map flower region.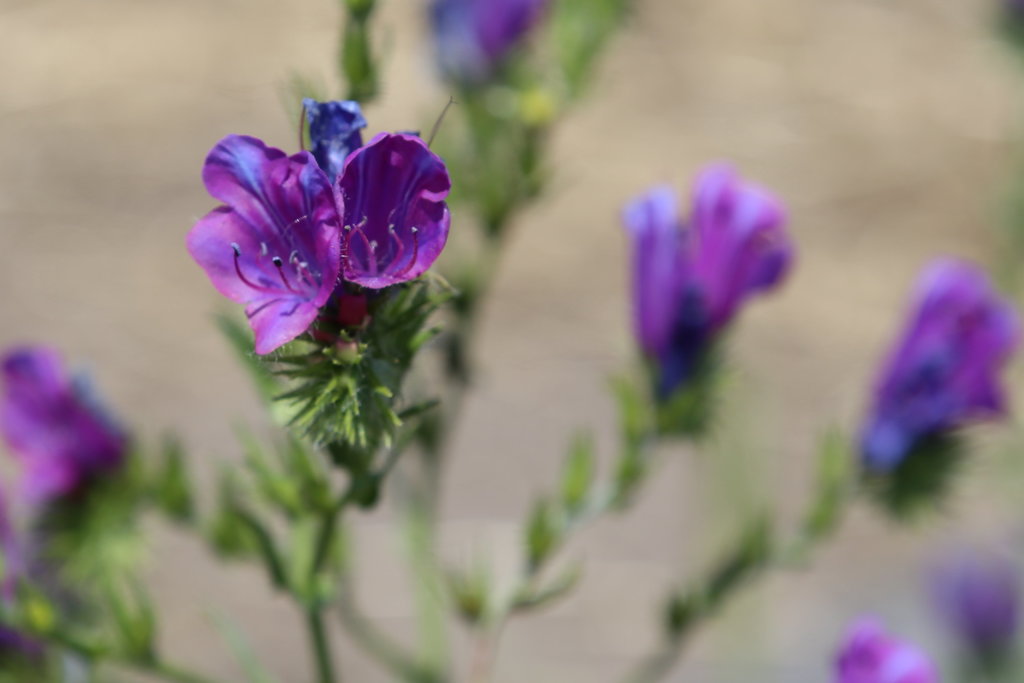
Mapped to [0, 336, 124, 515].
